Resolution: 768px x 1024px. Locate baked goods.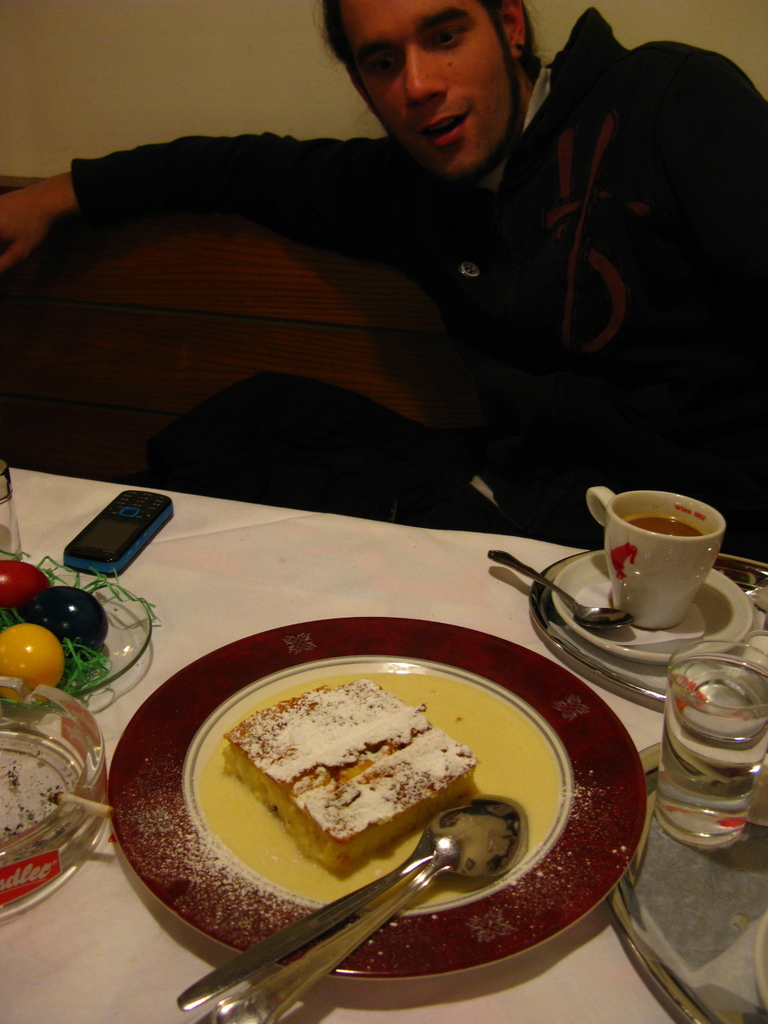
Rect(276, 723, 476, 868).
